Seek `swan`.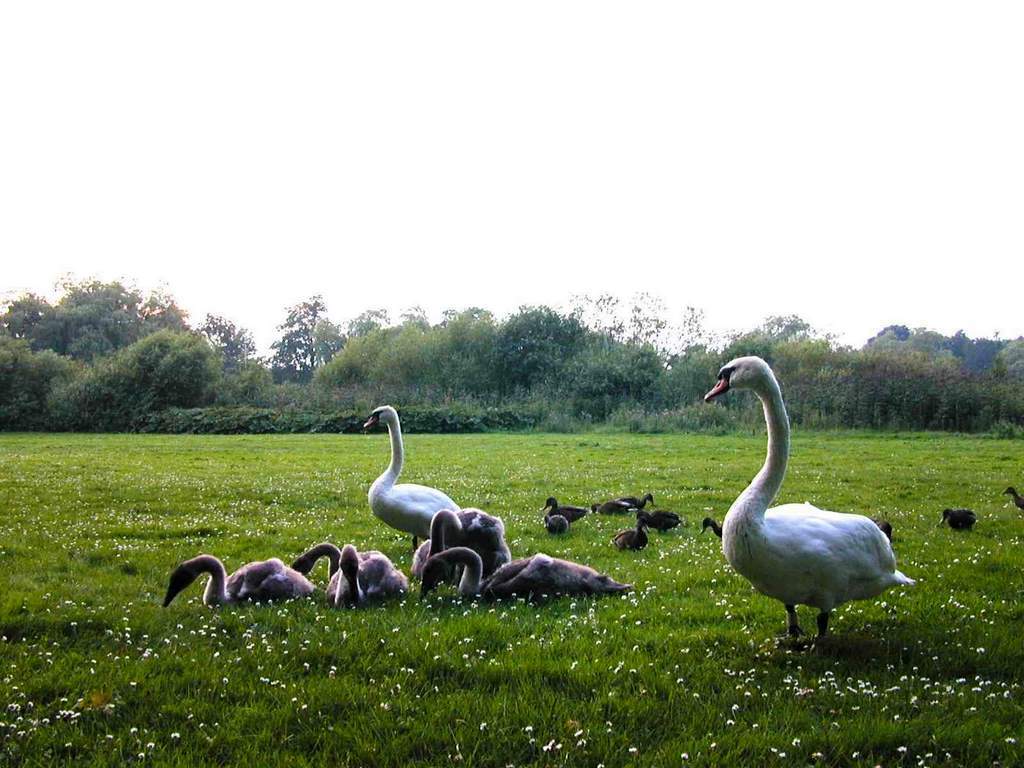
x1=935 y1=506 x2=971 y2=524.
